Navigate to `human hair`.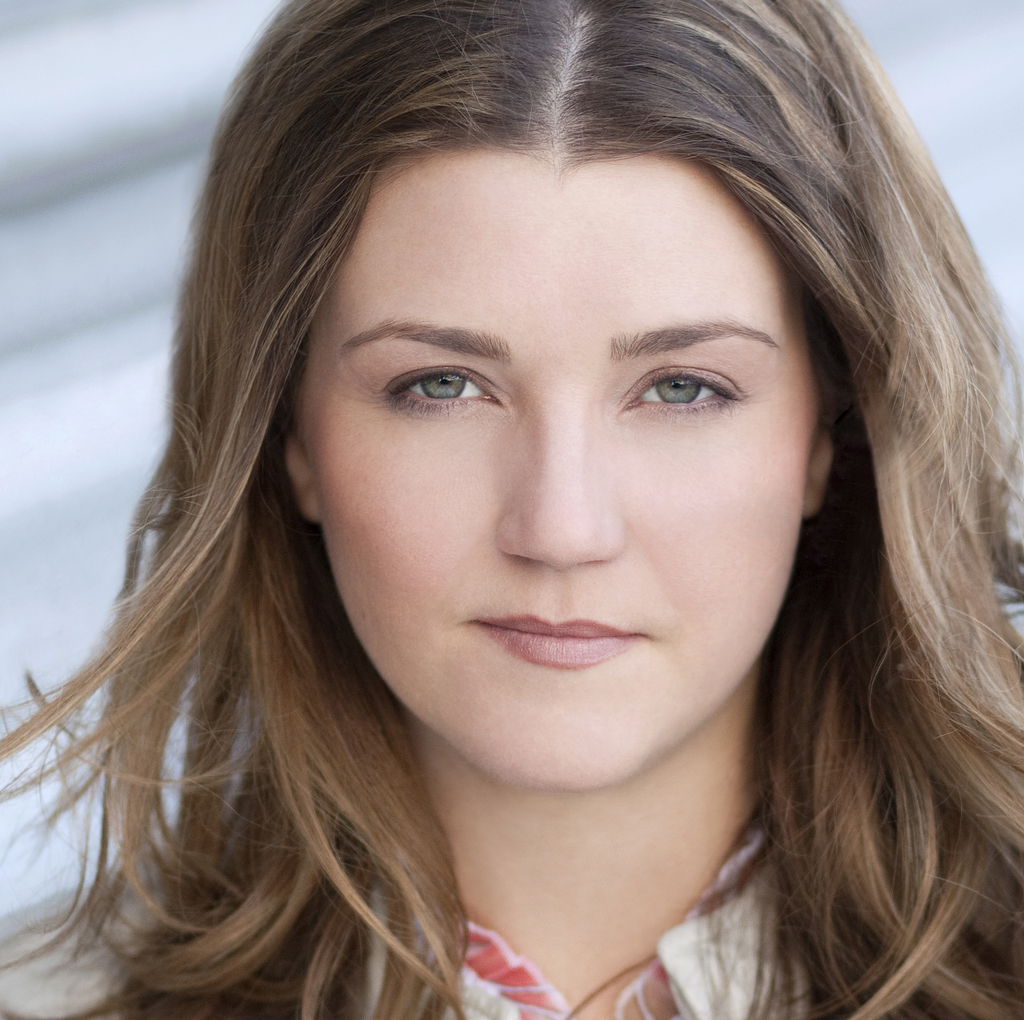
Navigation target: rect(40, 17, 979, 1019).
